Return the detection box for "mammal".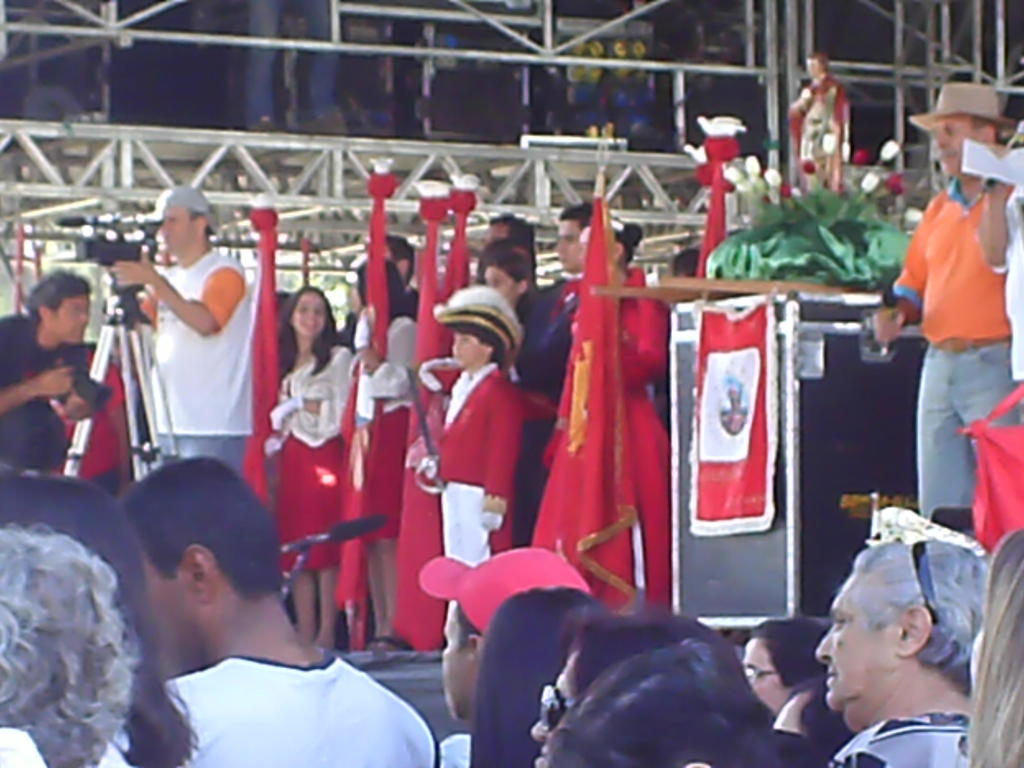
(0, 477, 201, 767).
